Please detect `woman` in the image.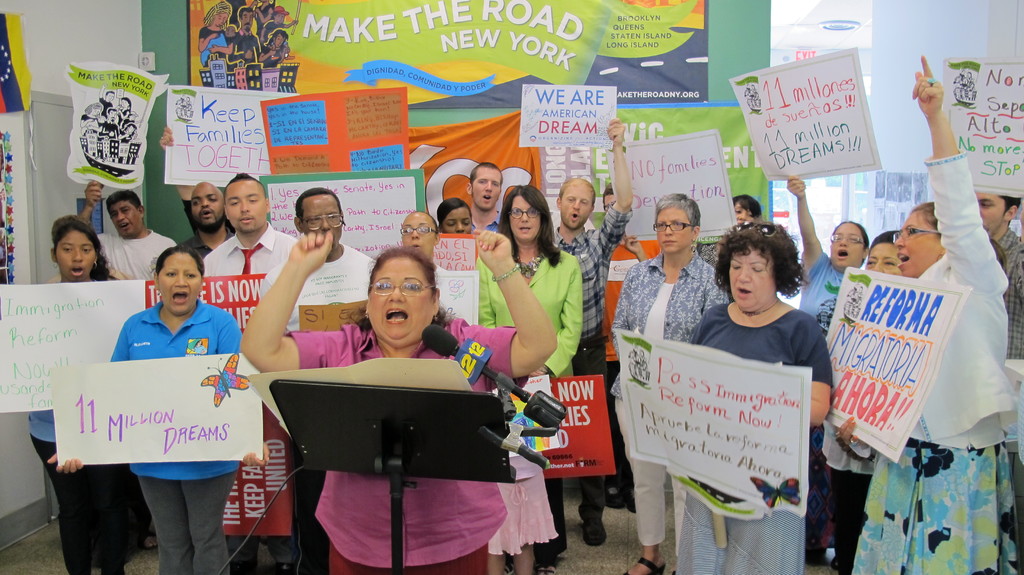
bbox=[195, 0, 231, 70].
